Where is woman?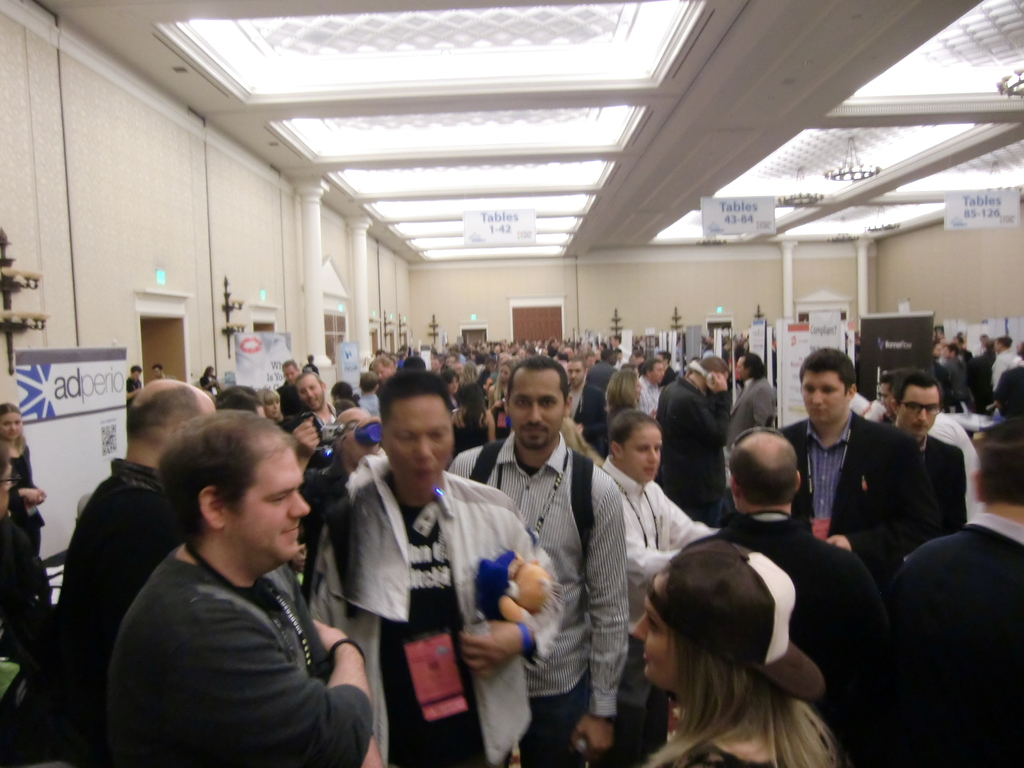
left=440, top=371, right=467, bottom=419.
